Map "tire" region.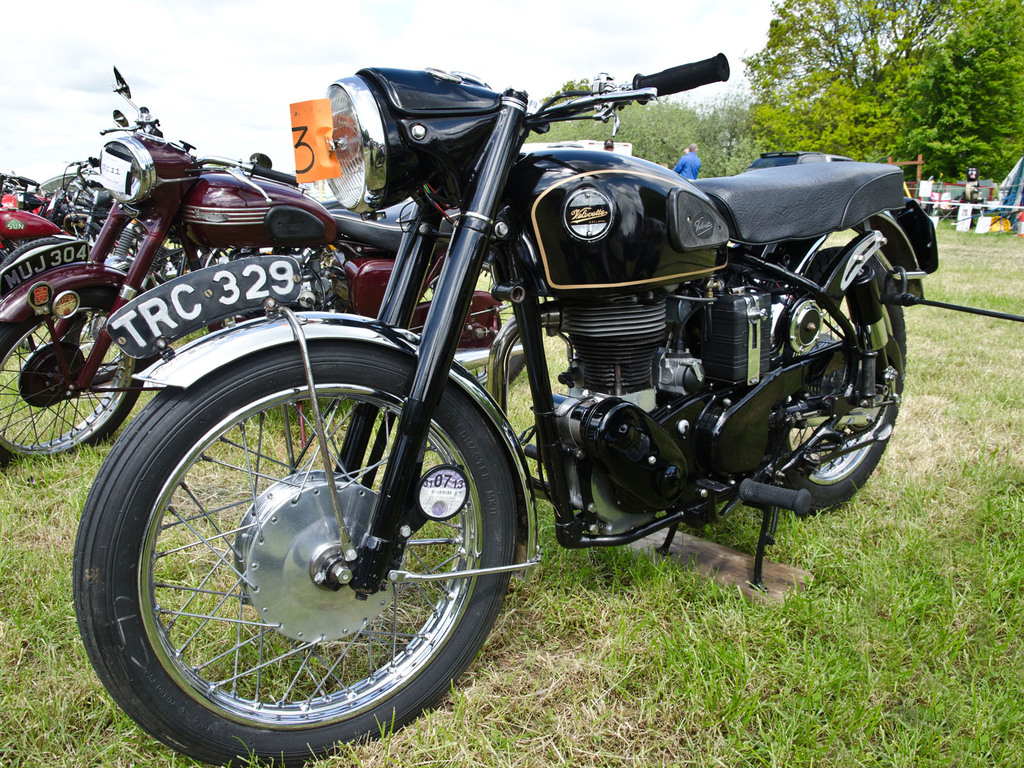
Mapped to Rect(0, 291, 144, 468).
